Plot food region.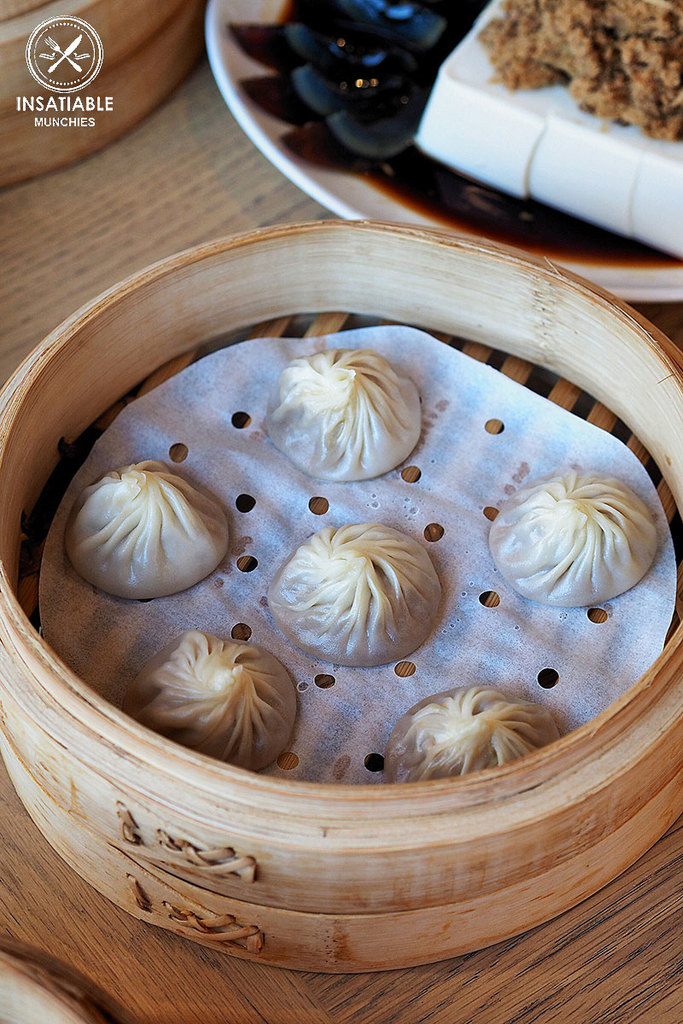
Plotted at 134/630/302/779.
